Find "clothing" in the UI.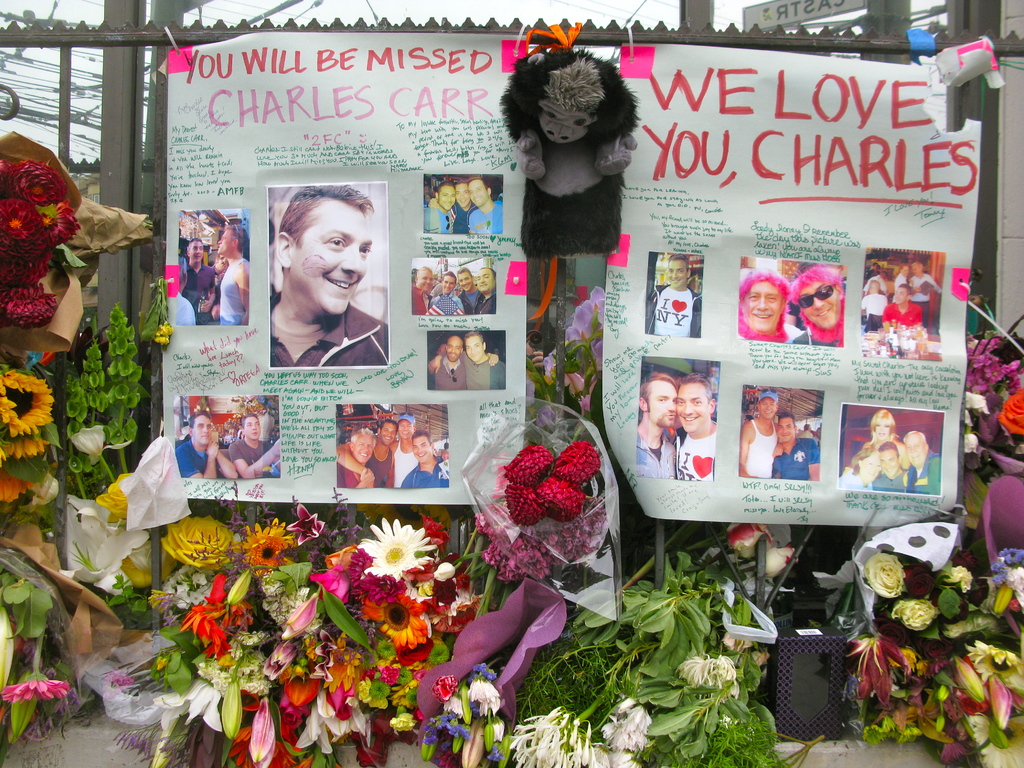
UI element at Rect(676, 423, 724, 481).
